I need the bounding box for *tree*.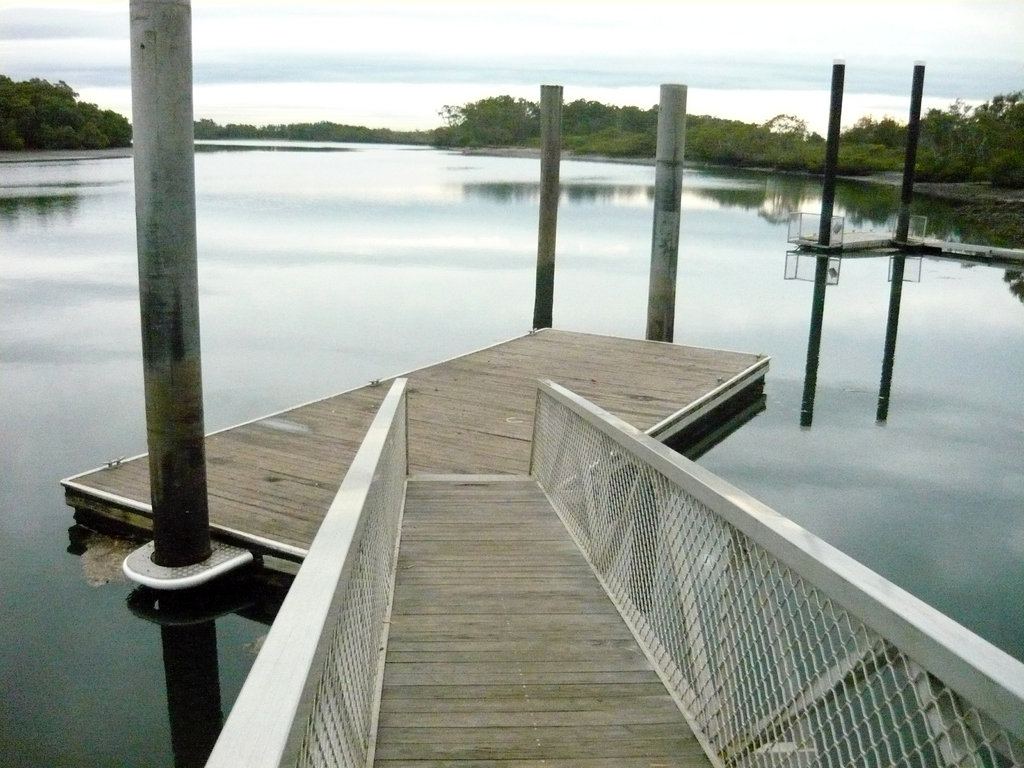
Here it is: Rect(561, 93, 657, 164).
